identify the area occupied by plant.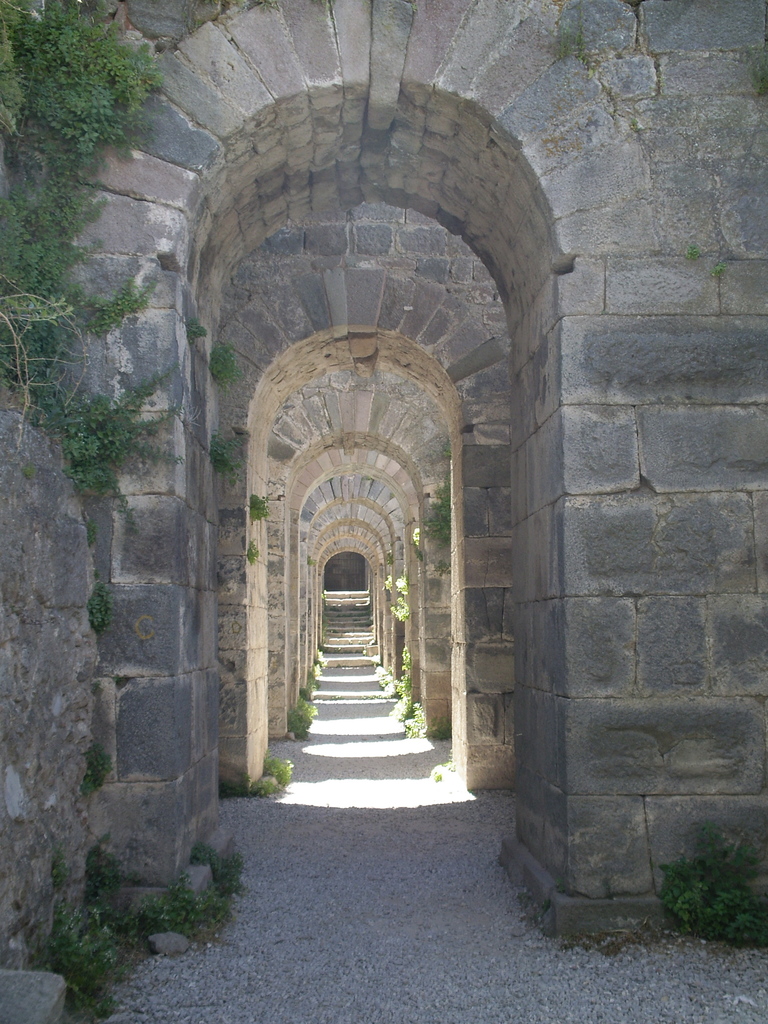
Area: 744:49:767:96.
